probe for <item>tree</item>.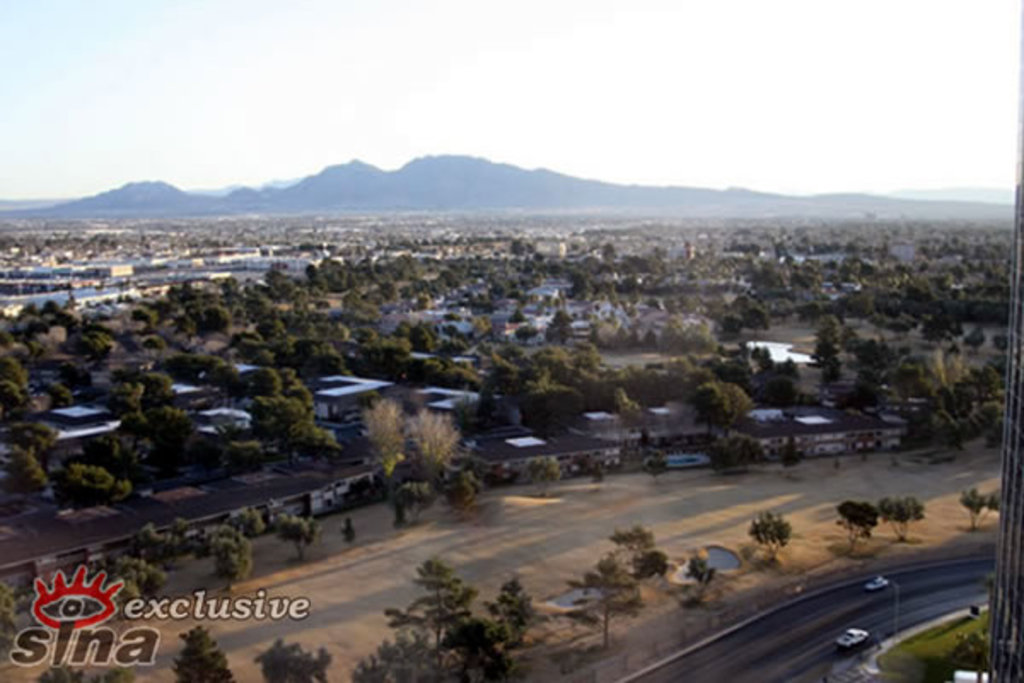
Probe result: (171,628,234,681).
